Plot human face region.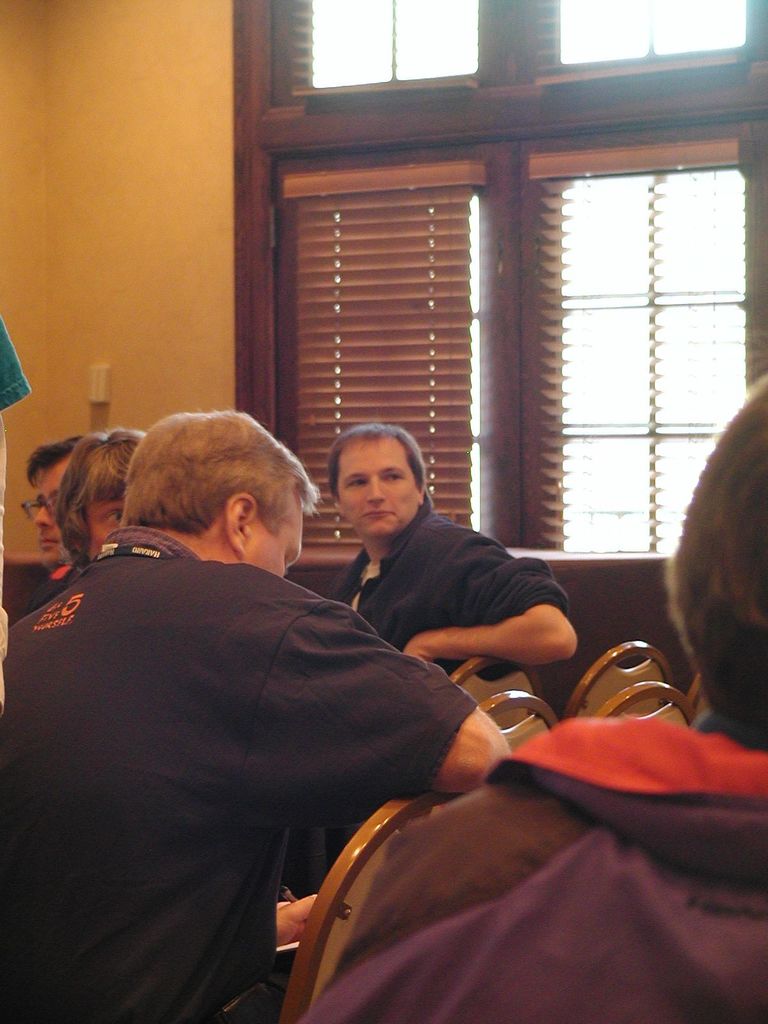
Plotted at <box>33,464,67,567</box>.
